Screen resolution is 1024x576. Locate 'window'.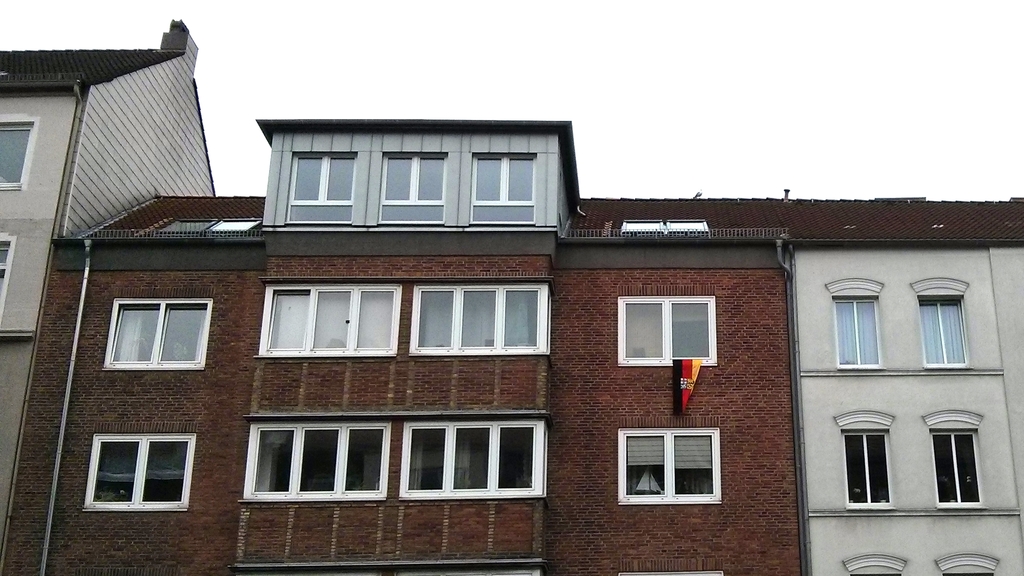
rect(379, 154, 447, 224).
